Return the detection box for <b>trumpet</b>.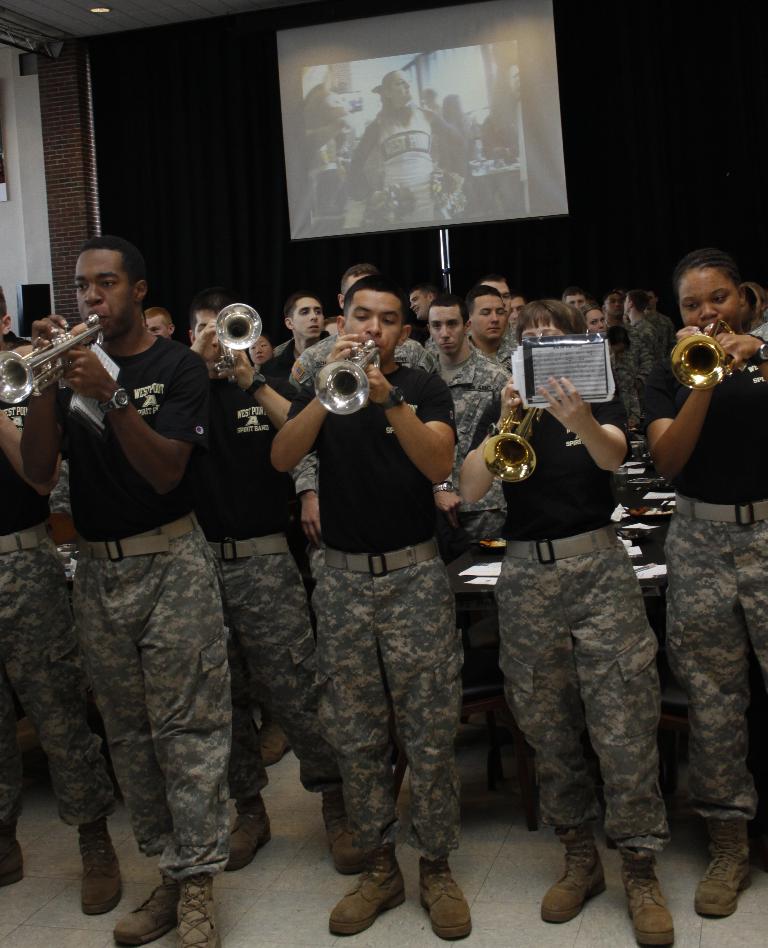
pyautogui.locateOnScreen(0, 313, 103, 405).
